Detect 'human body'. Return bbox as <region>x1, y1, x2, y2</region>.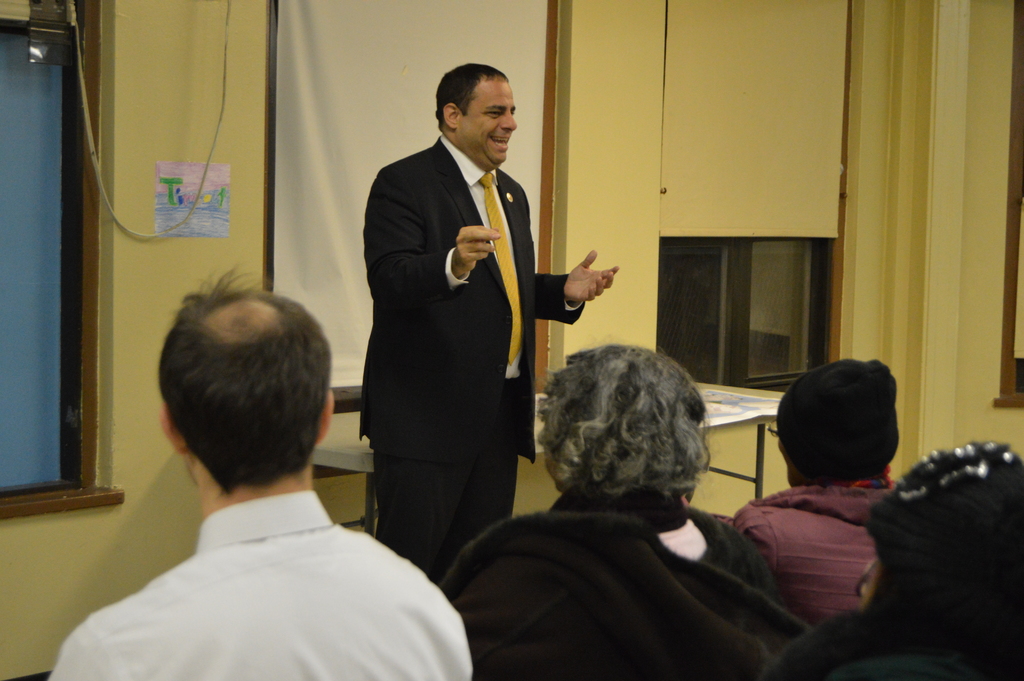
<region>360, 140, 619, 582</region>.
